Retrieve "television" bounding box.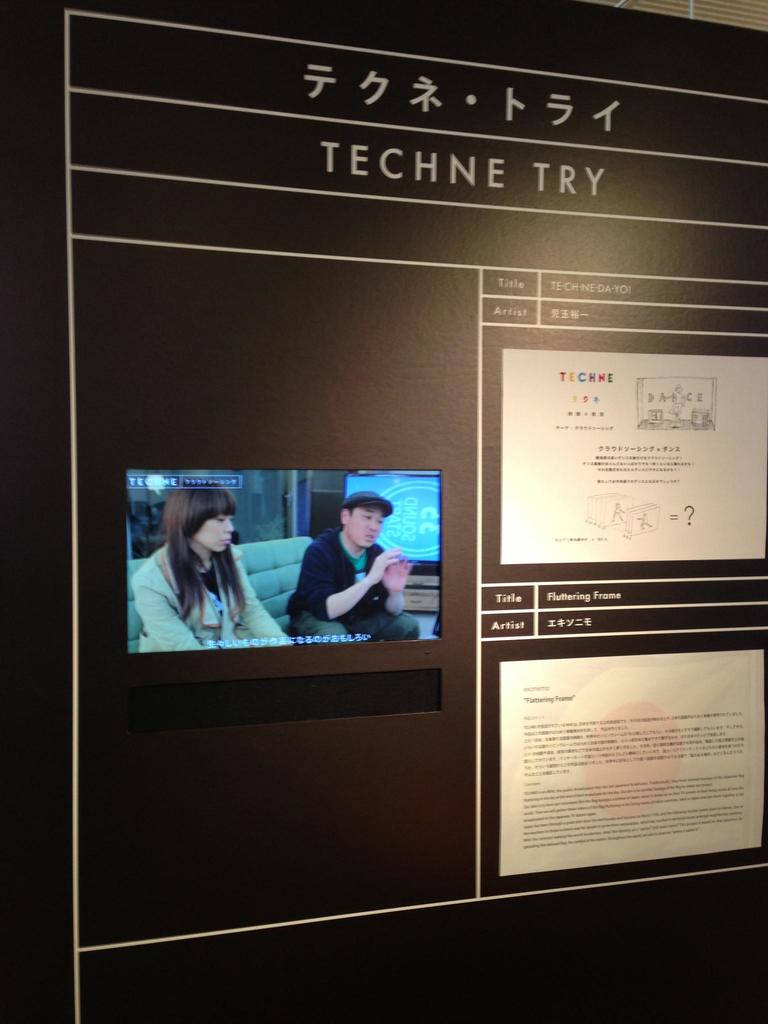
Bounding box: bbox=(125, 468, 440, 646).
